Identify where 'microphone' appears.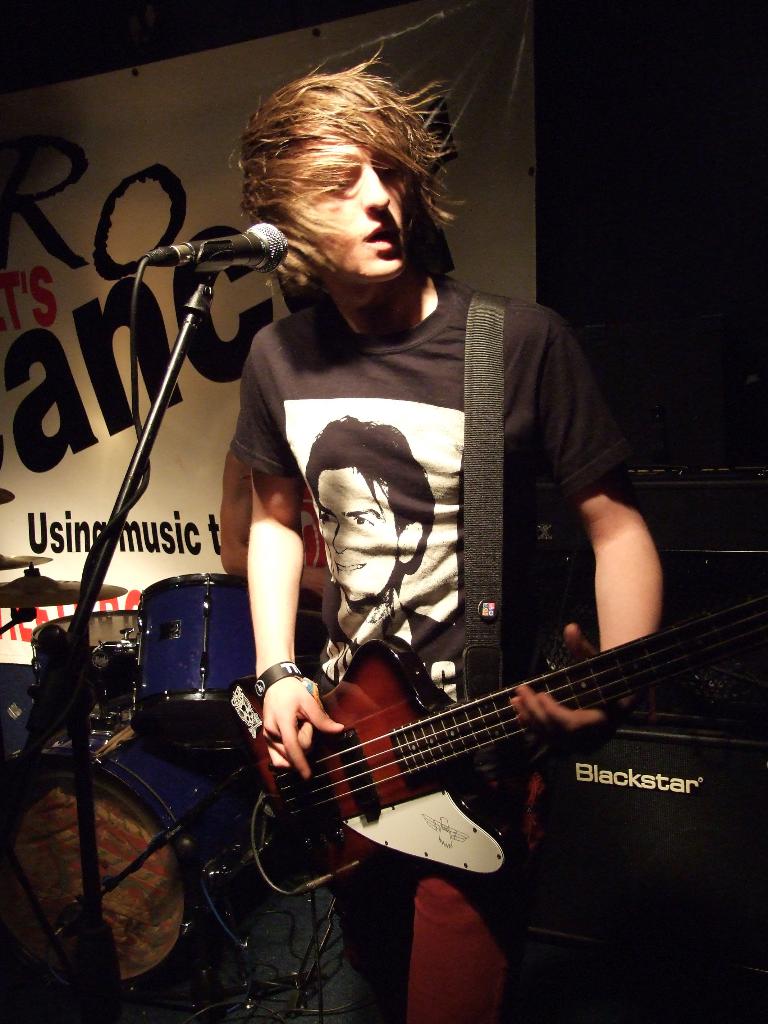
Appears at (140,215,289,277).
